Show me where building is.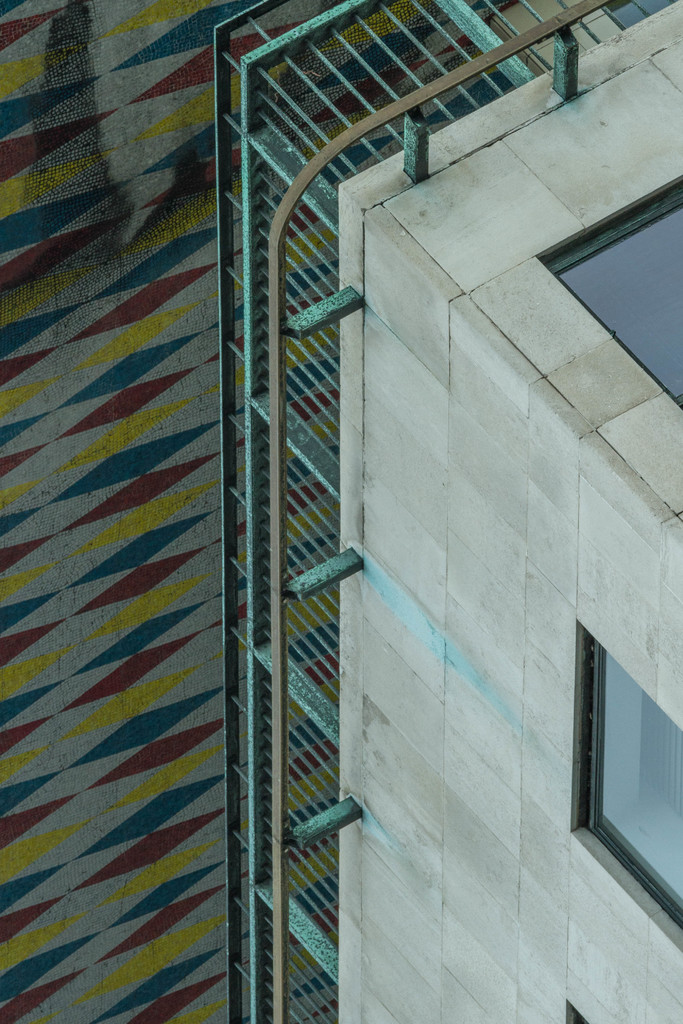
building is at rect(0, 0, 682, 1023).
